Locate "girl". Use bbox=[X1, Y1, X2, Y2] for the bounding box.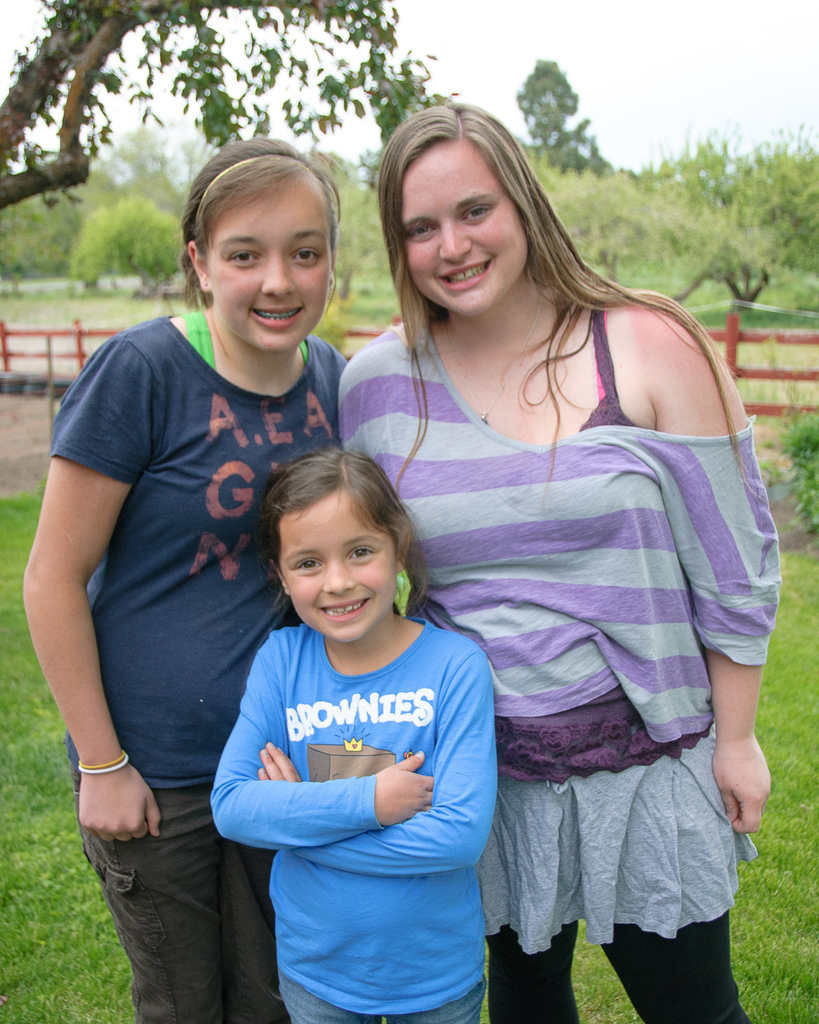
bbox=[20, 136, 344, 1016].
